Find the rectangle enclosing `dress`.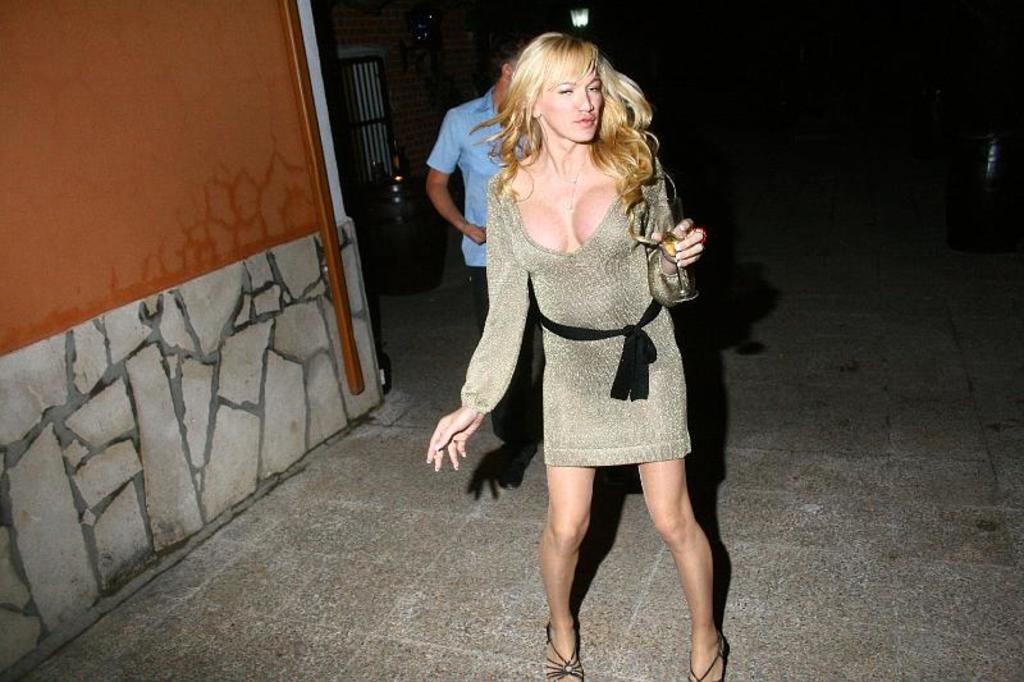
x1=428 y1=59 x2=728 y2=466.
